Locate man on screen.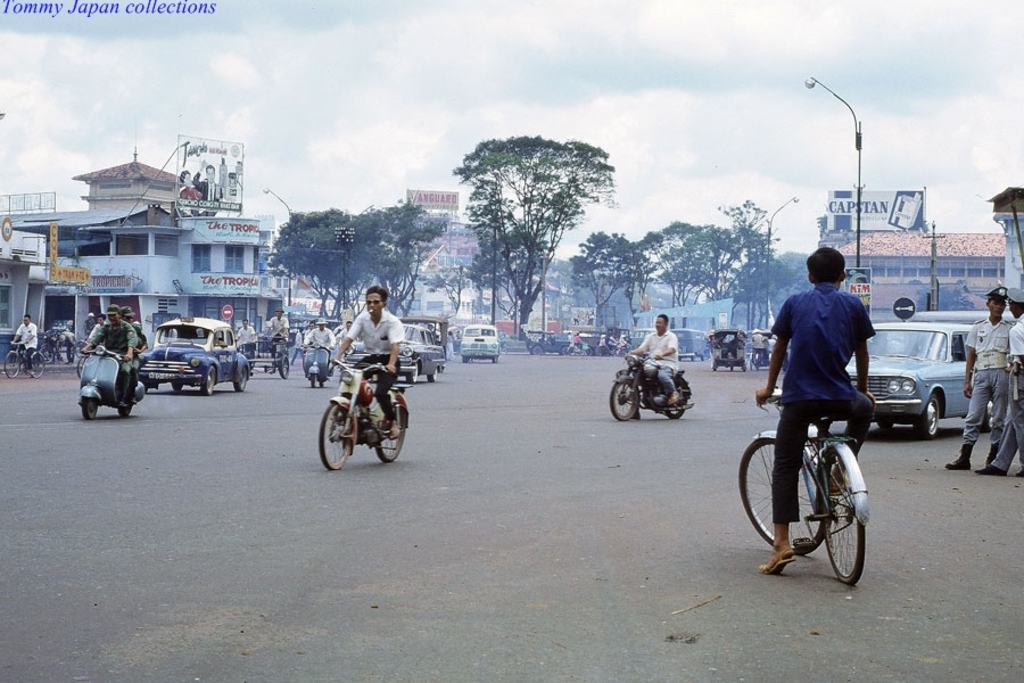
On screen at rect(238, 316, 258, 349).
